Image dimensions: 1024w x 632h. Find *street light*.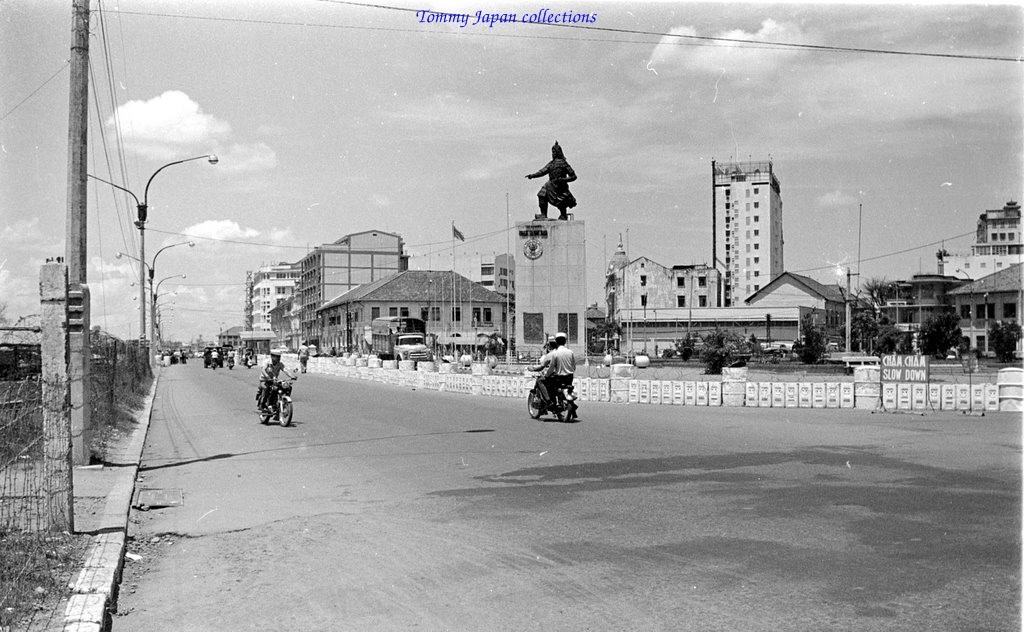
{"left": 114, "top": 237, "right": 197, "bottom": 371}.
